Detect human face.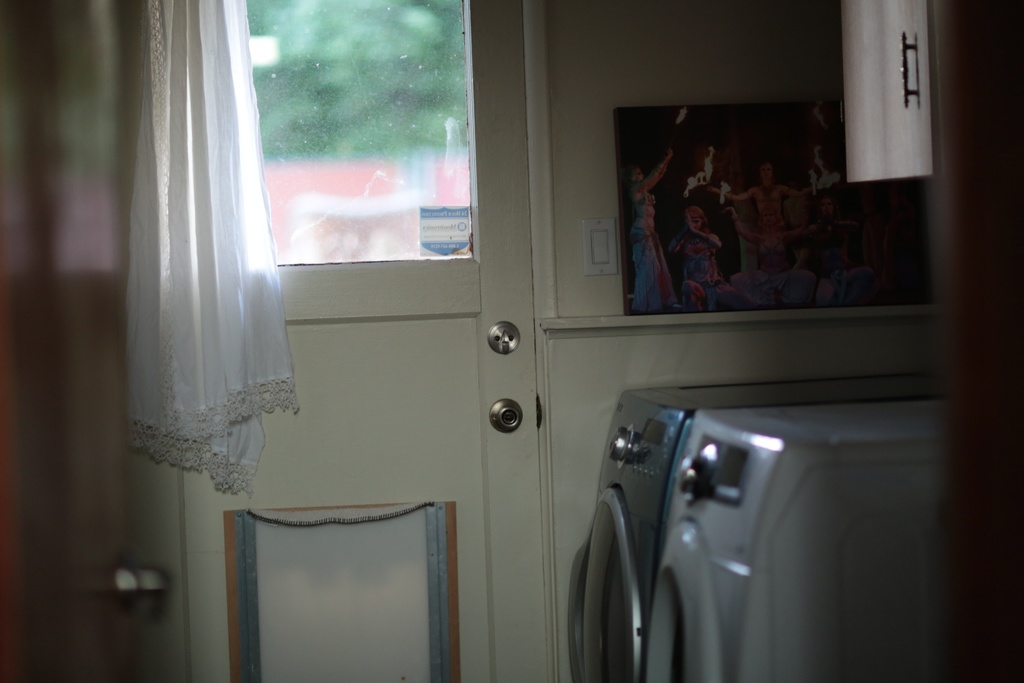
Detected at bbox=(756, 202, 781, 231).
